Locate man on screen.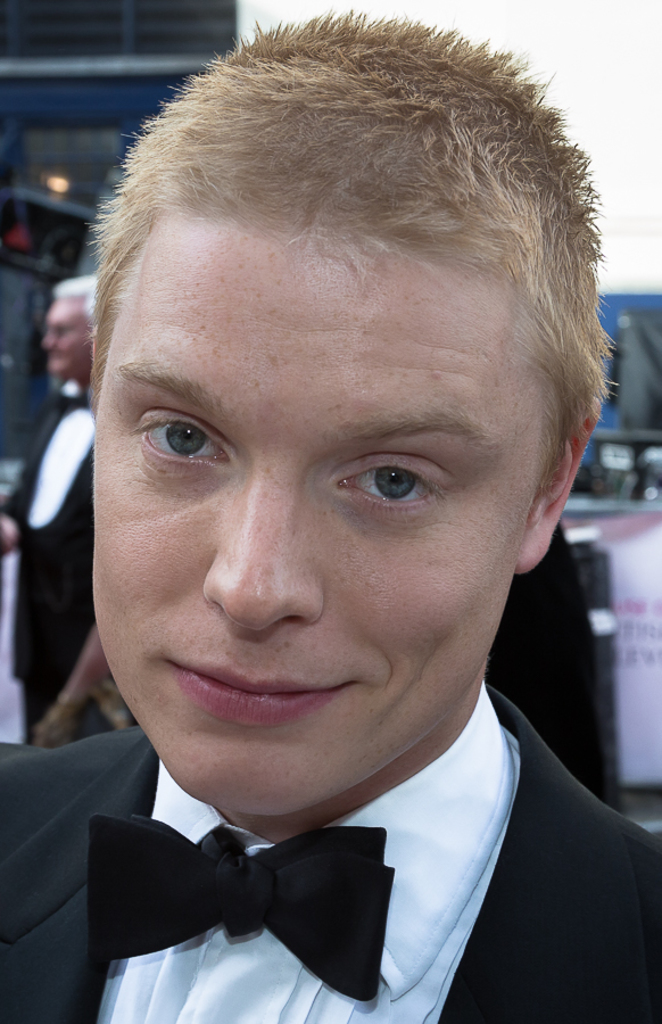
On screen at [x1=0, y1=10, x2=661, y2=1023].
